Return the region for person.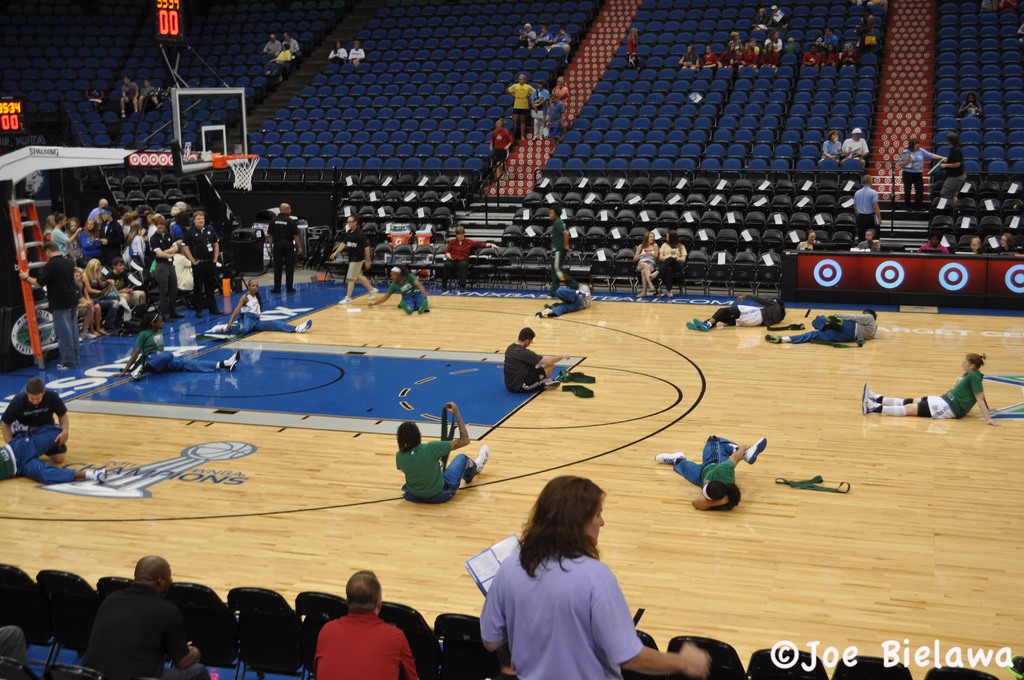
(767,0,788,31).
